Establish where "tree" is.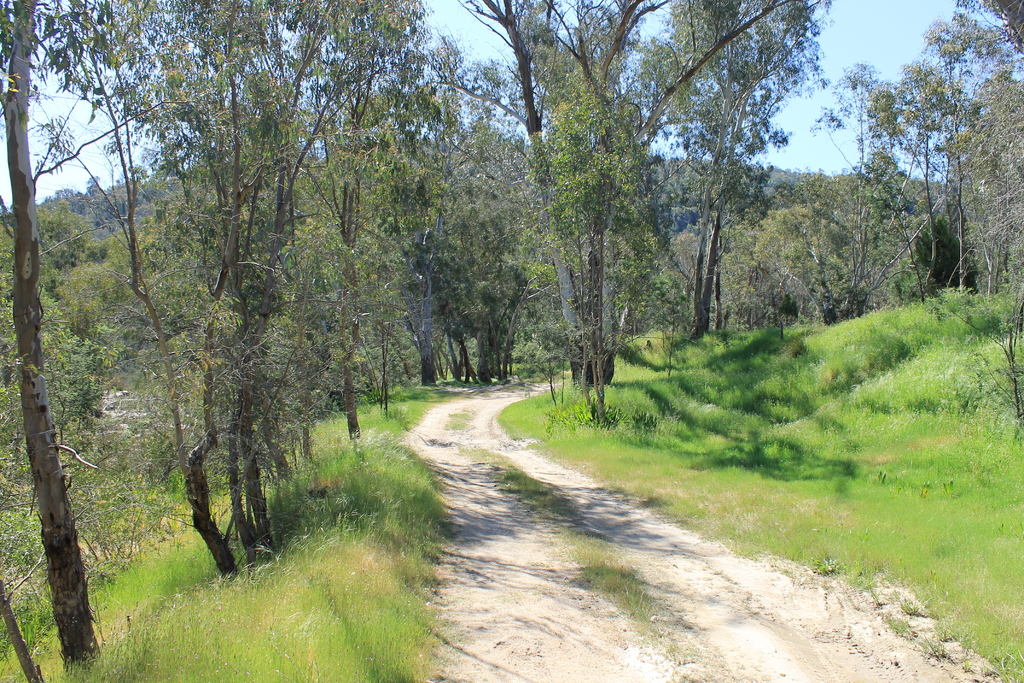
Established at 452 0 600 423.
